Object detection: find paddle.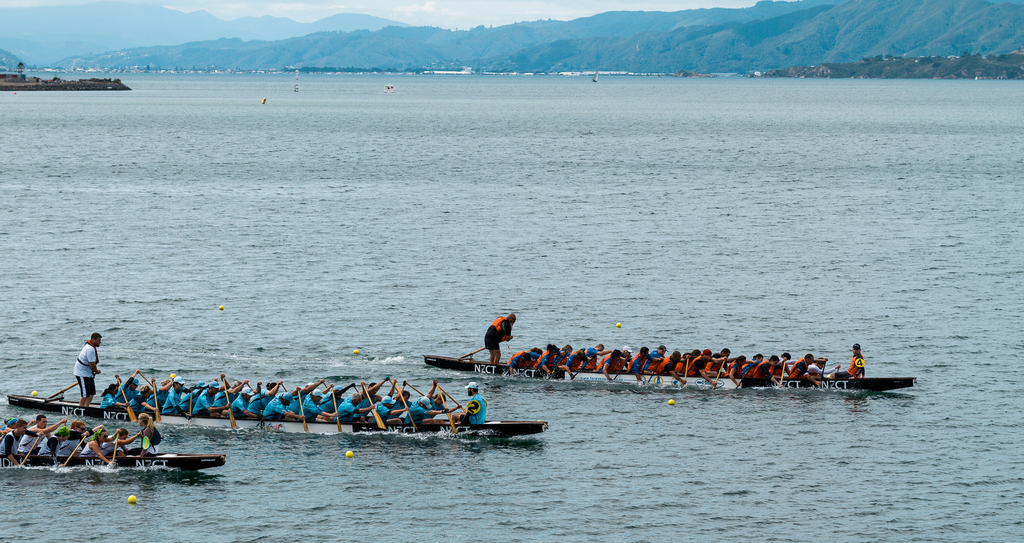
crop(12, 432, 47, 474).
